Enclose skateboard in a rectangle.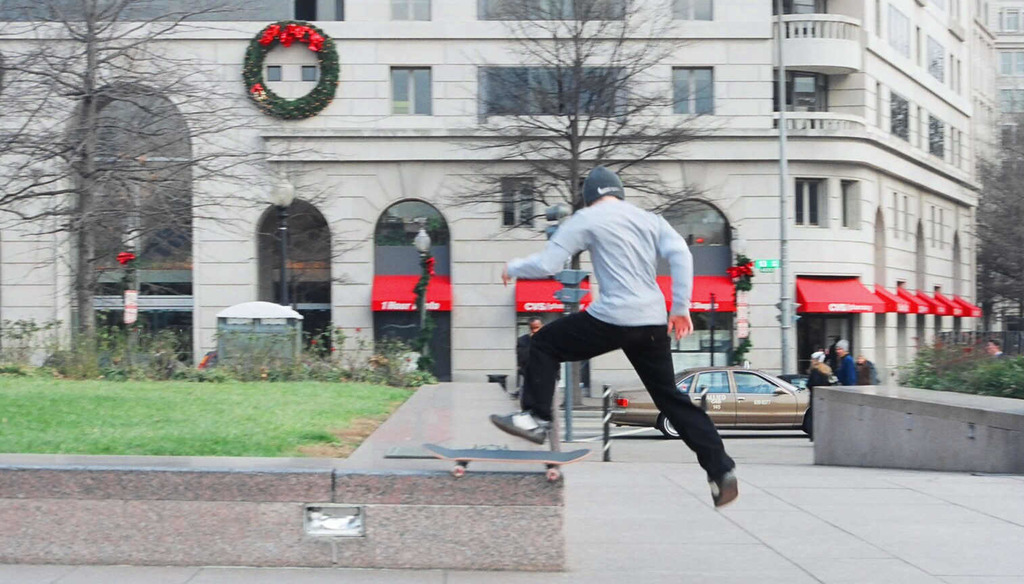
BBox(423, 443, 597, 485).
